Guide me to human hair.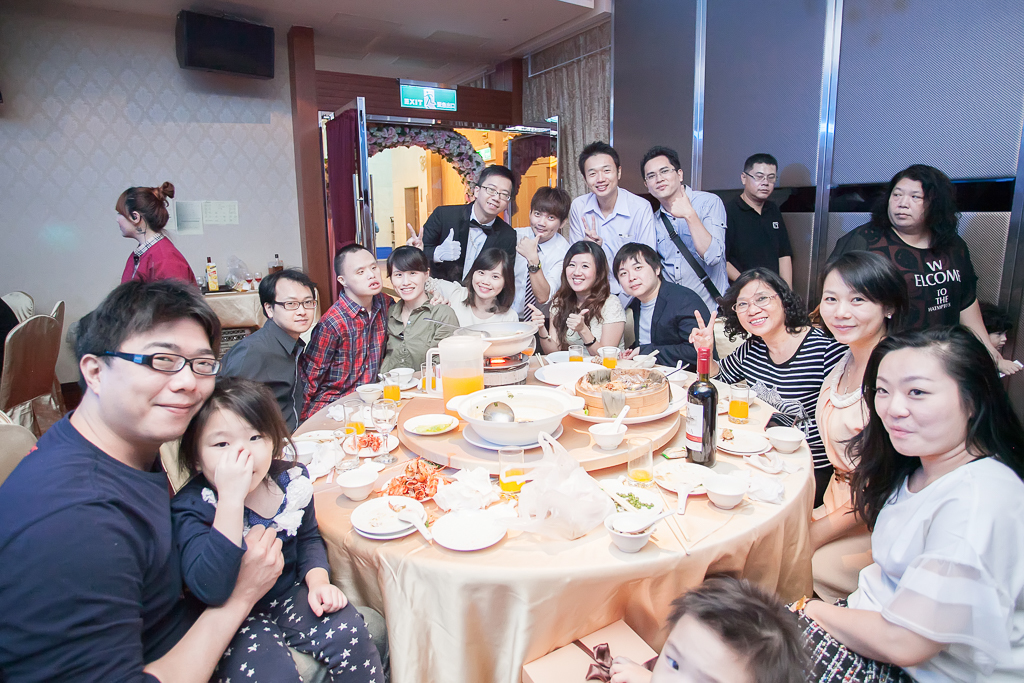
Guidance: rect(525, 185, 572, 228).
